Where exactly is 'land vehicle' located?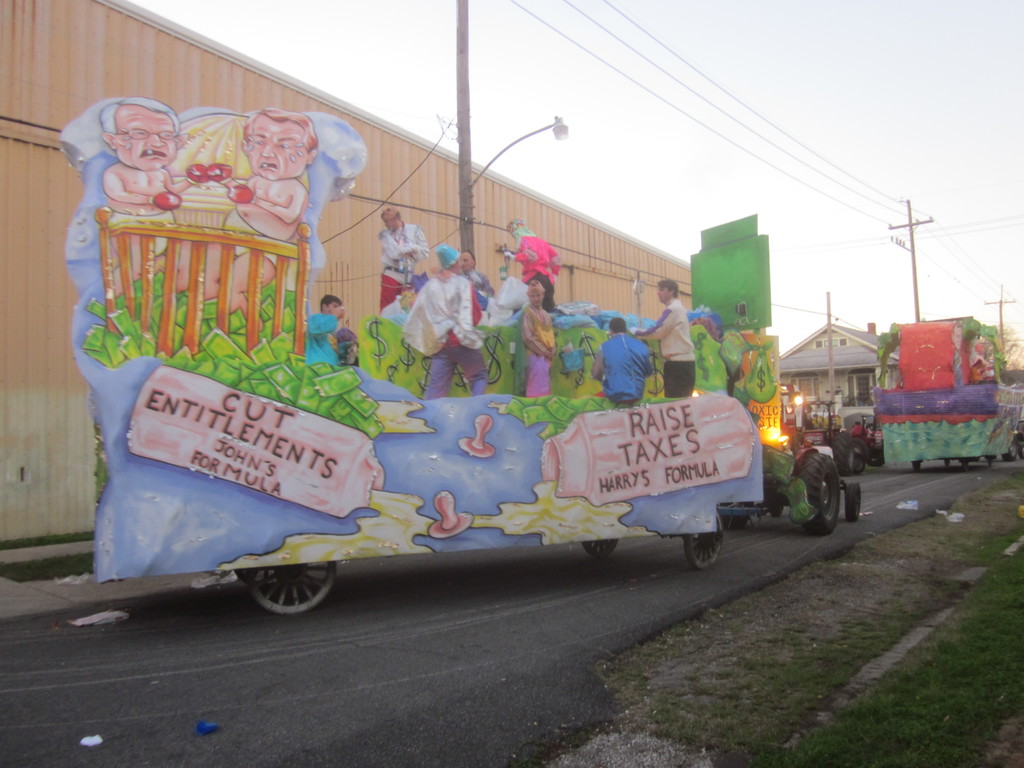
Its bounding box is bbox(805, 403, 852, 474).
